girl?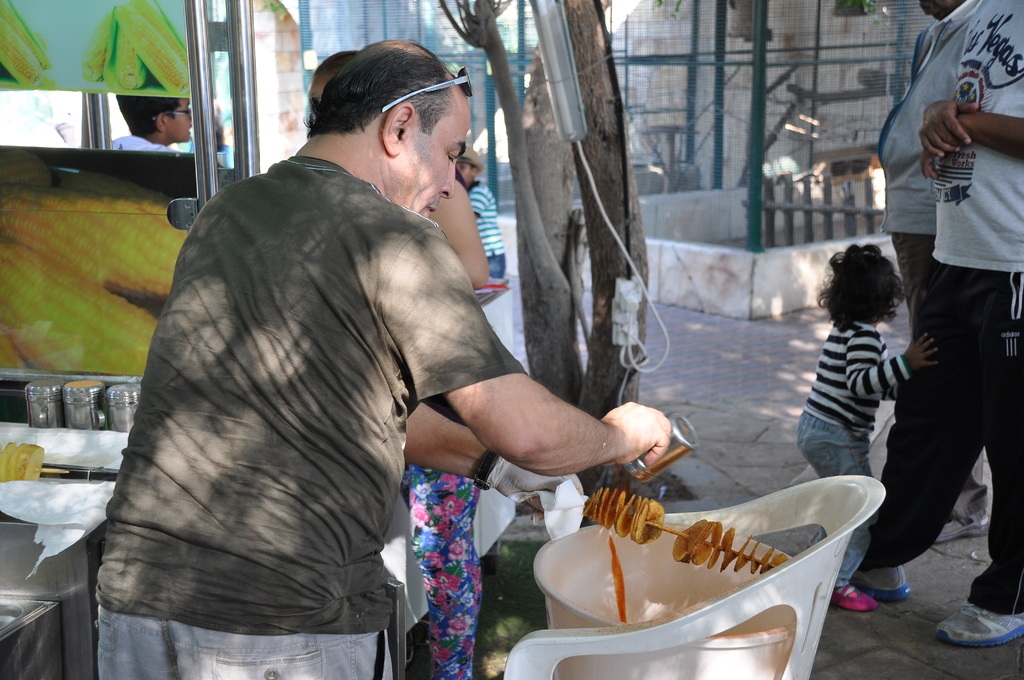
select_region(275, 52, 506, 679)
